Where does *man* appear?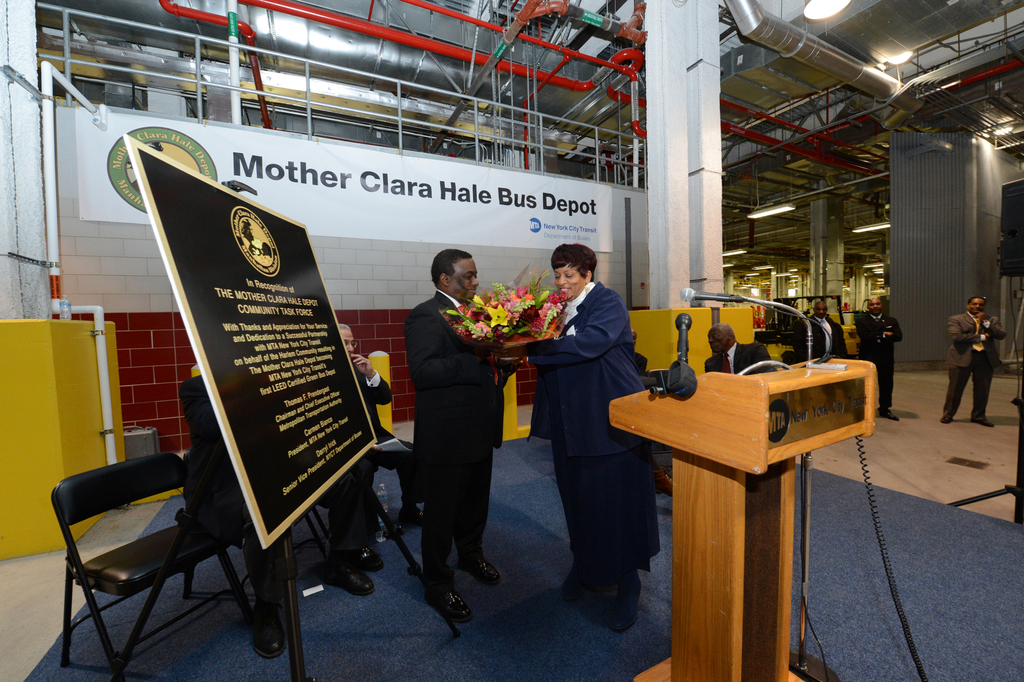
Appears at bbox(336, 322, 391, 574).
